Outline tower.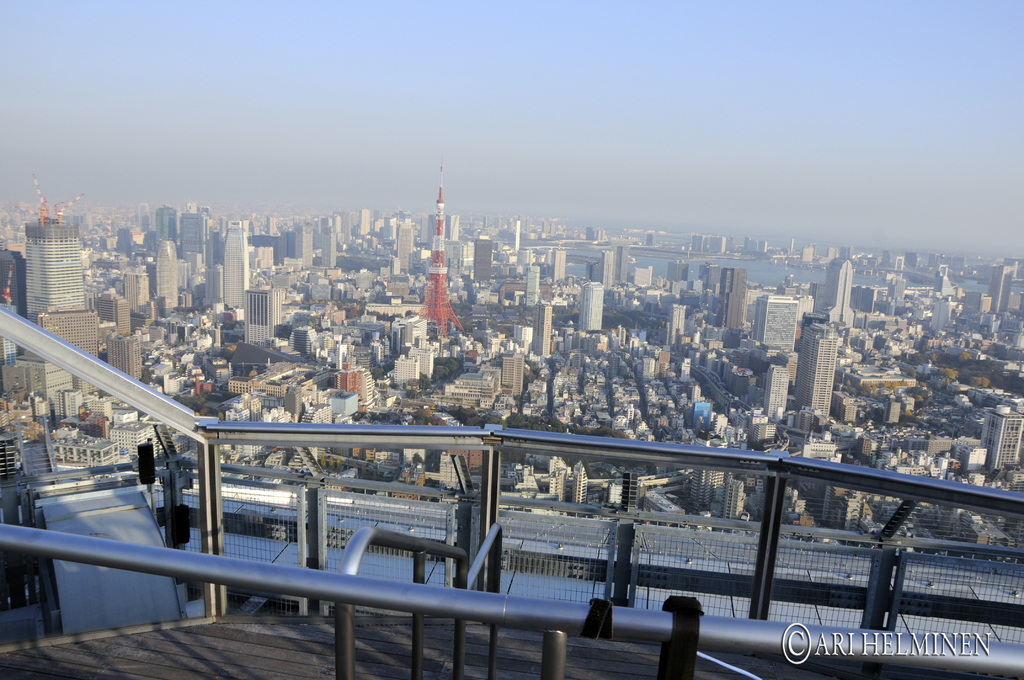
Outline: {"x1": 614, "y1": 243, "x2": 631, "y2": 286}.
